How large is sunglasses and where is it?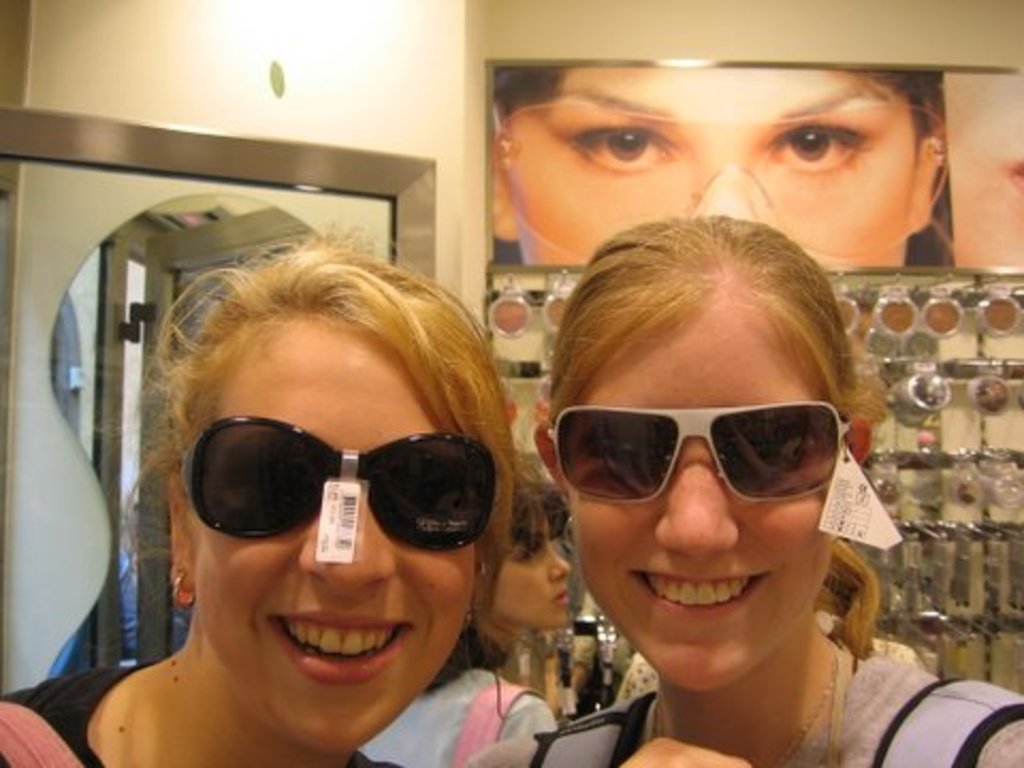
Bounding box: <box>489,109,951,269</box>.
